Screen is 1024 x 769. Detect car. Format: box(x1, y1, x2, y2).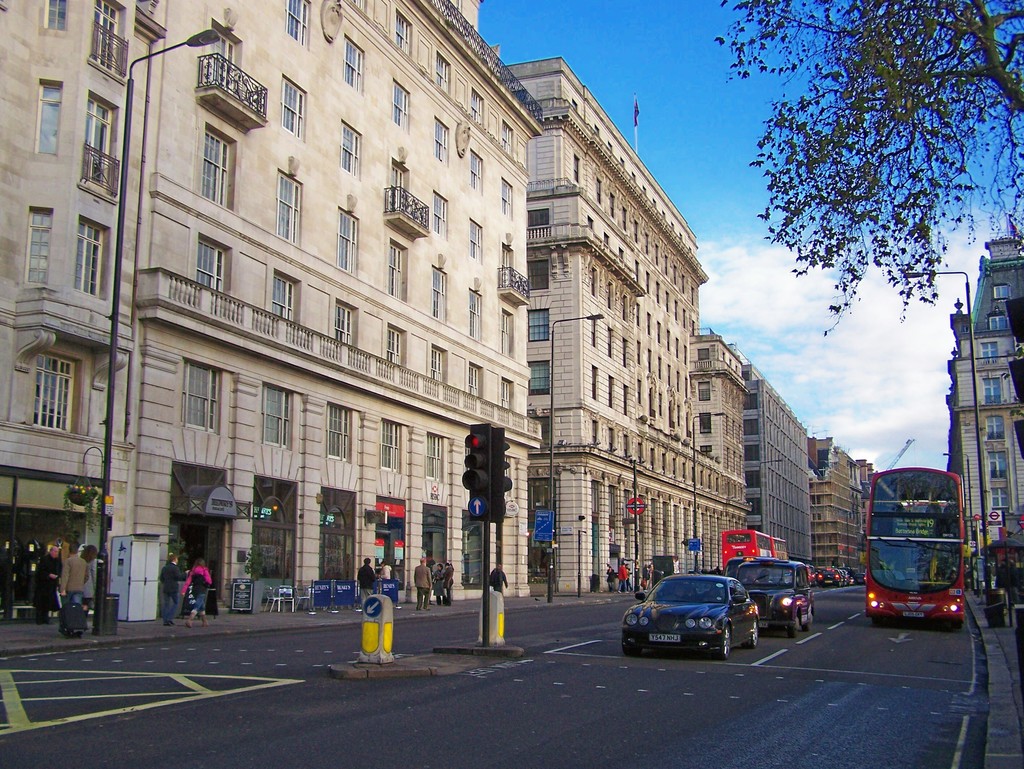
box(732, 557, 813, 633).
